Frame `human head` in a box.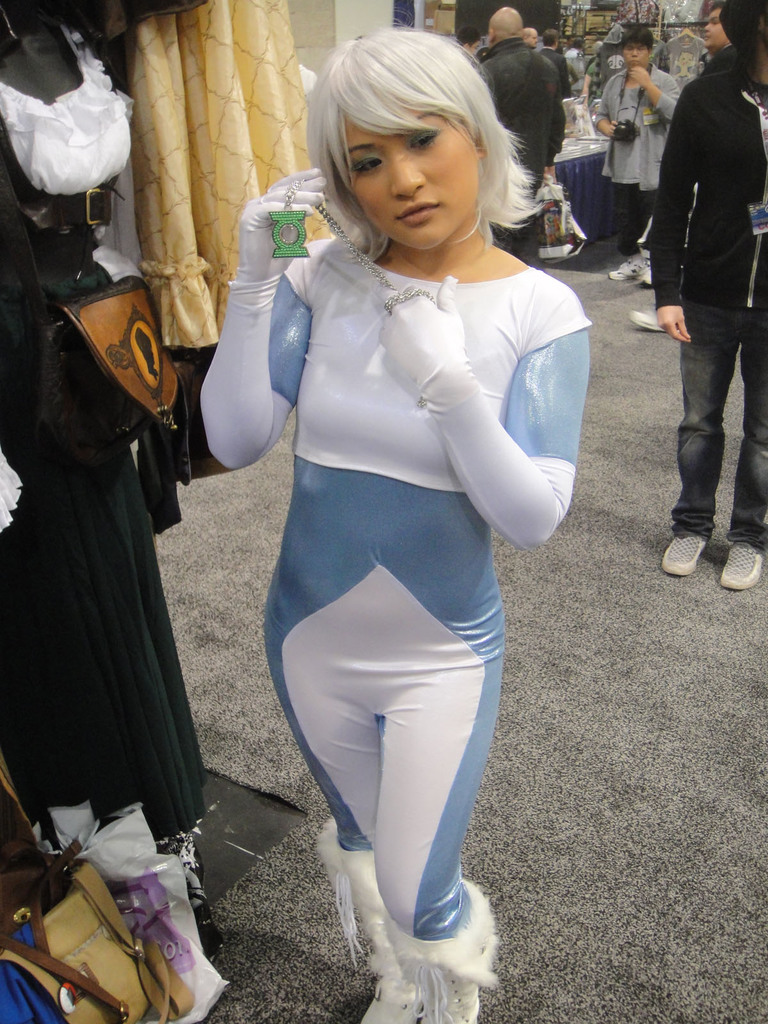
select_region(289, 33, 538, 237).
